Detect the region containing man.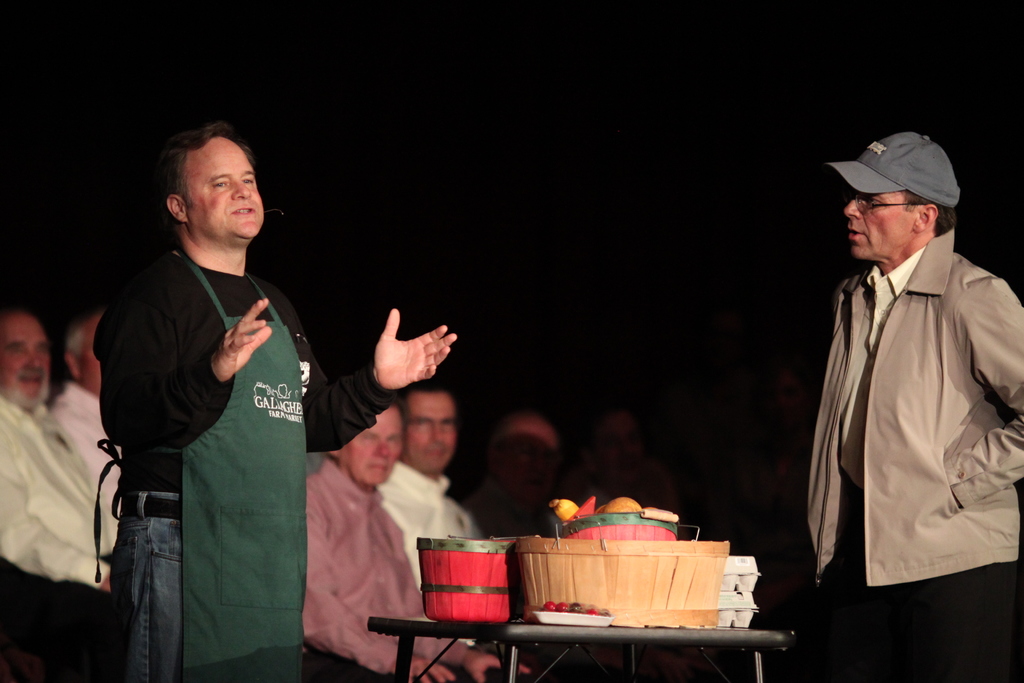
{"x1": 380, "y1": 389, "x2": 496, "y2": 591}.
